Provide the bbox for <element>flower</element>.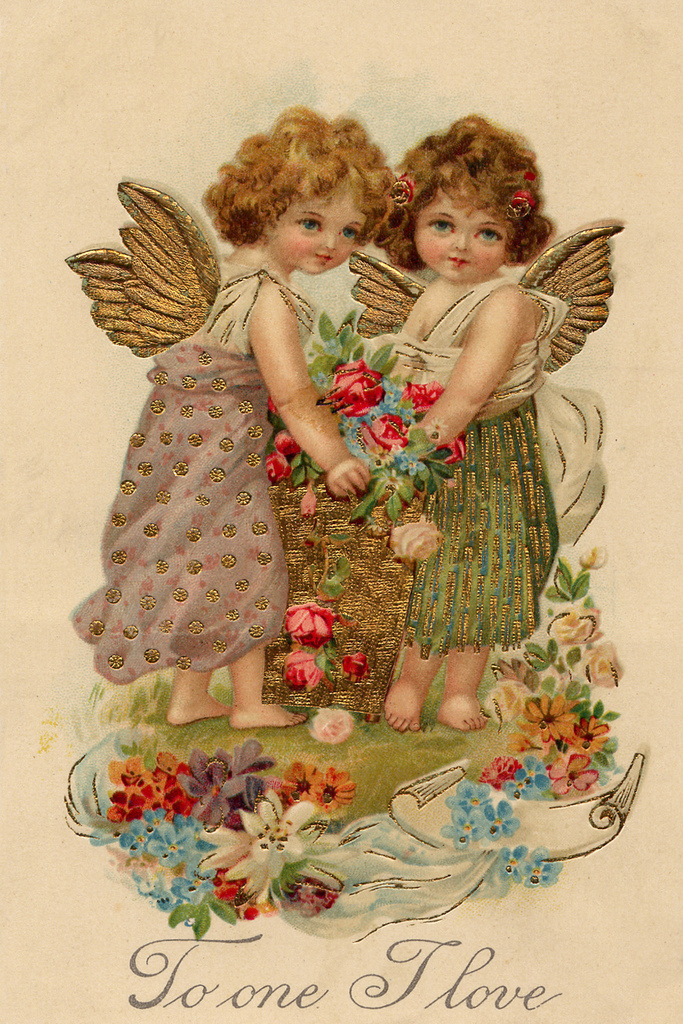
BBox(145, 520, 158, 538).
